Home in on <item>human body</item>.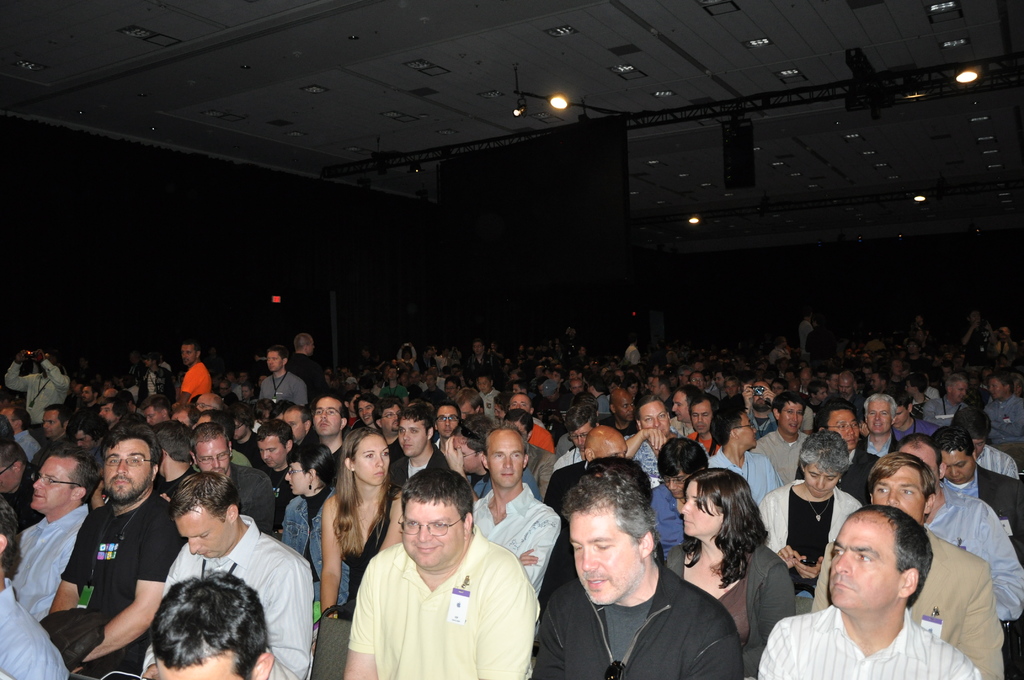
Homed in at select_region(685, 372, 706, 396).
